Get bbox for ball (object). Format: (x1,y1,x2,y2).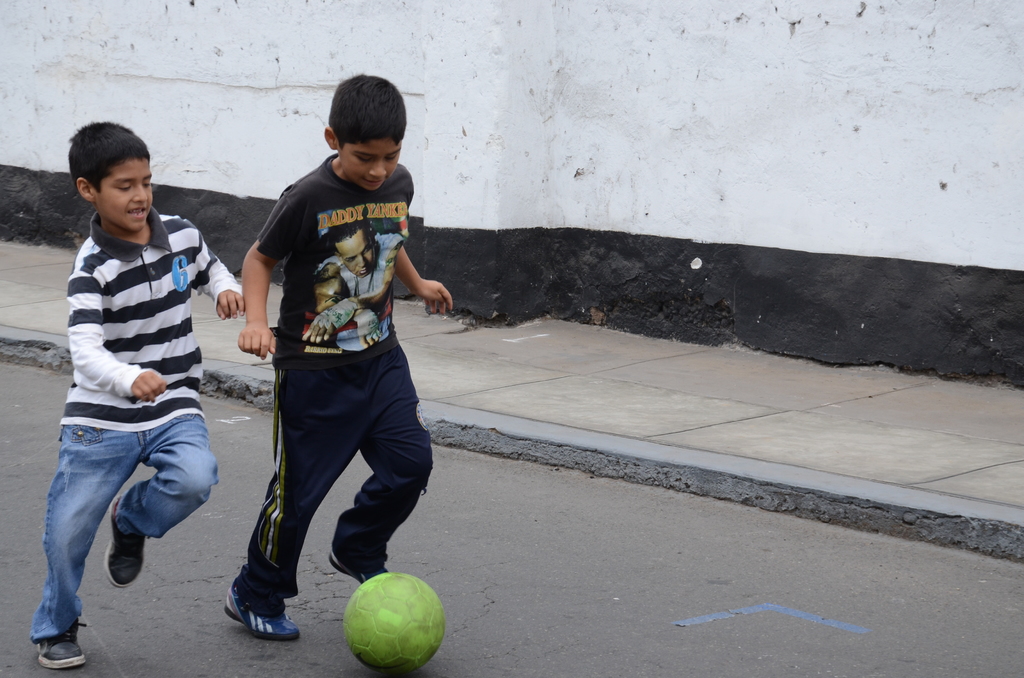
(342,567,448,670).
